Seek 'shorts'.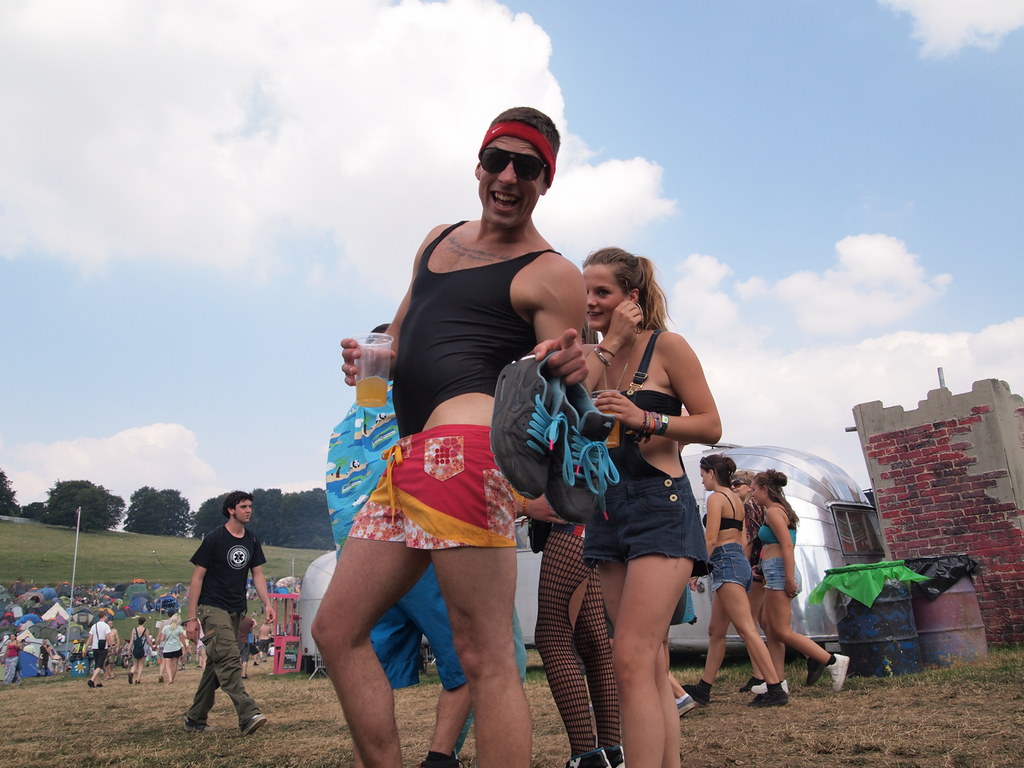
{"x1": 94, "y1": 648, "x2": 109, "y2": 671}.
